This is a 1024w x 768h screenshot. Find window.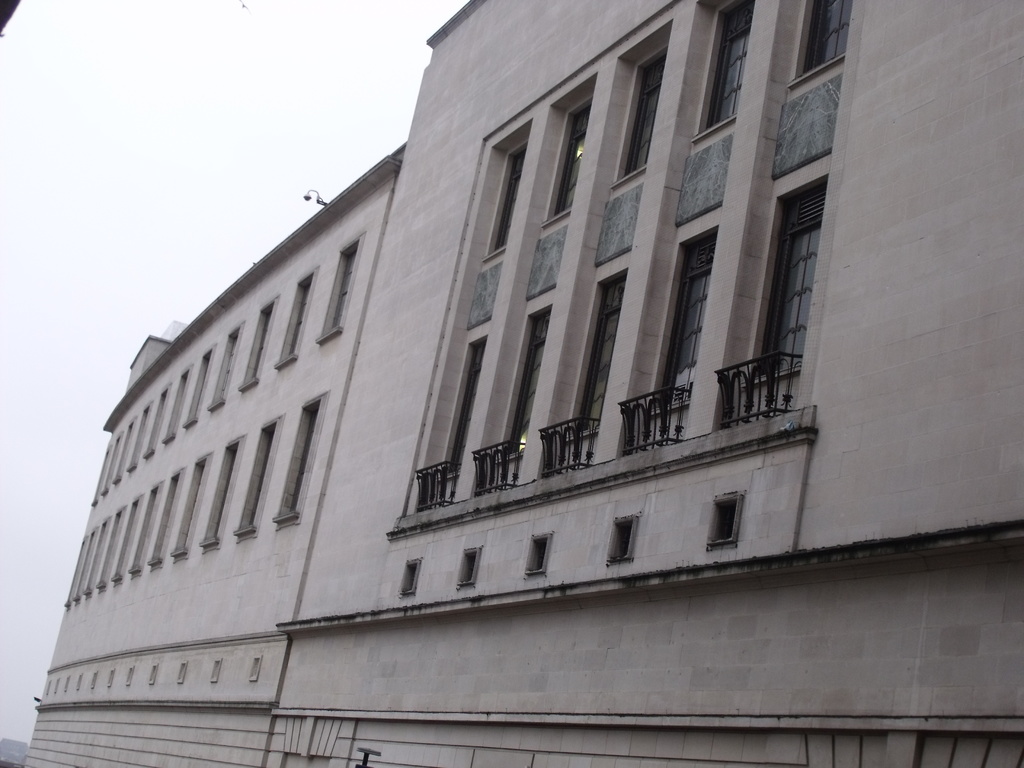
Bounding box: box(235, 295, 286, 389).
